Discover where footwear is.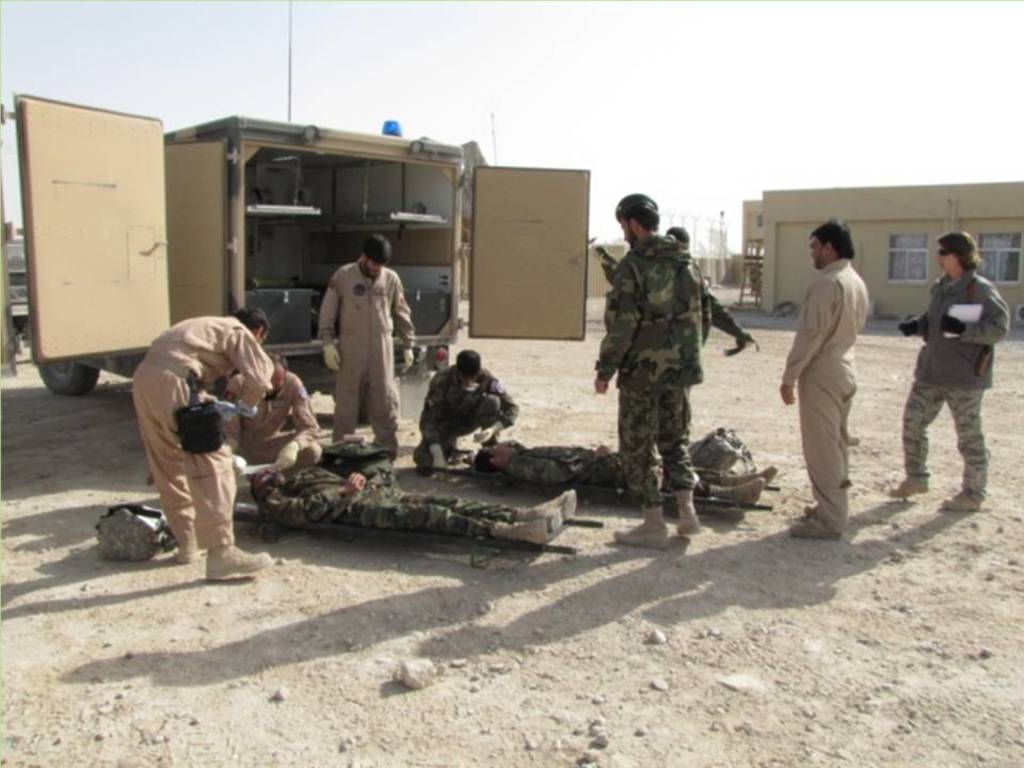
Discovered at pyautogui.locateOnScreen(884, 480, 926, 500).
